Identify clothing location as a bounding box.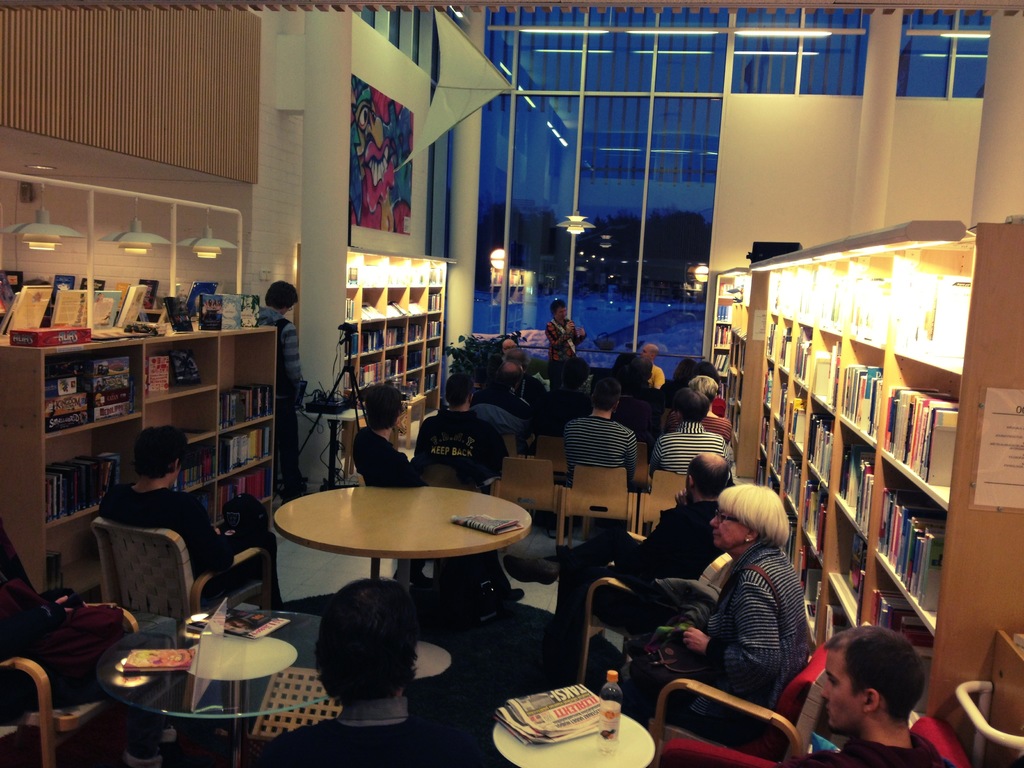
bbox(414, 409, 504, 498).
